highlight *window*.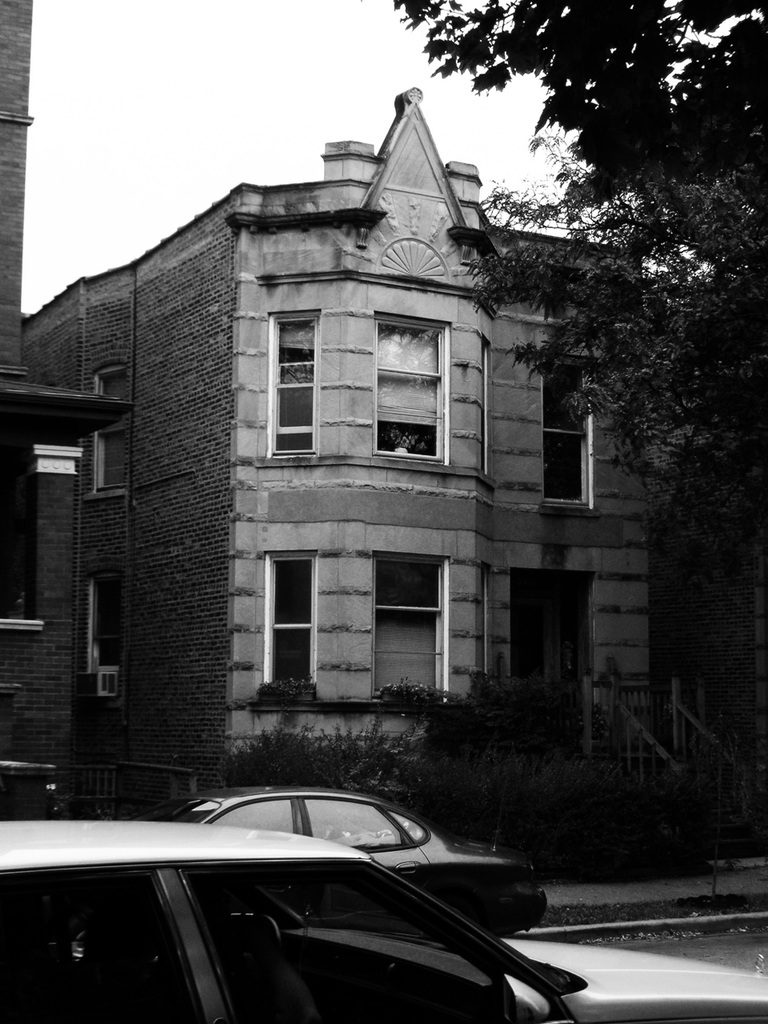
Highlighted region: (538, 358, 591, 506).
